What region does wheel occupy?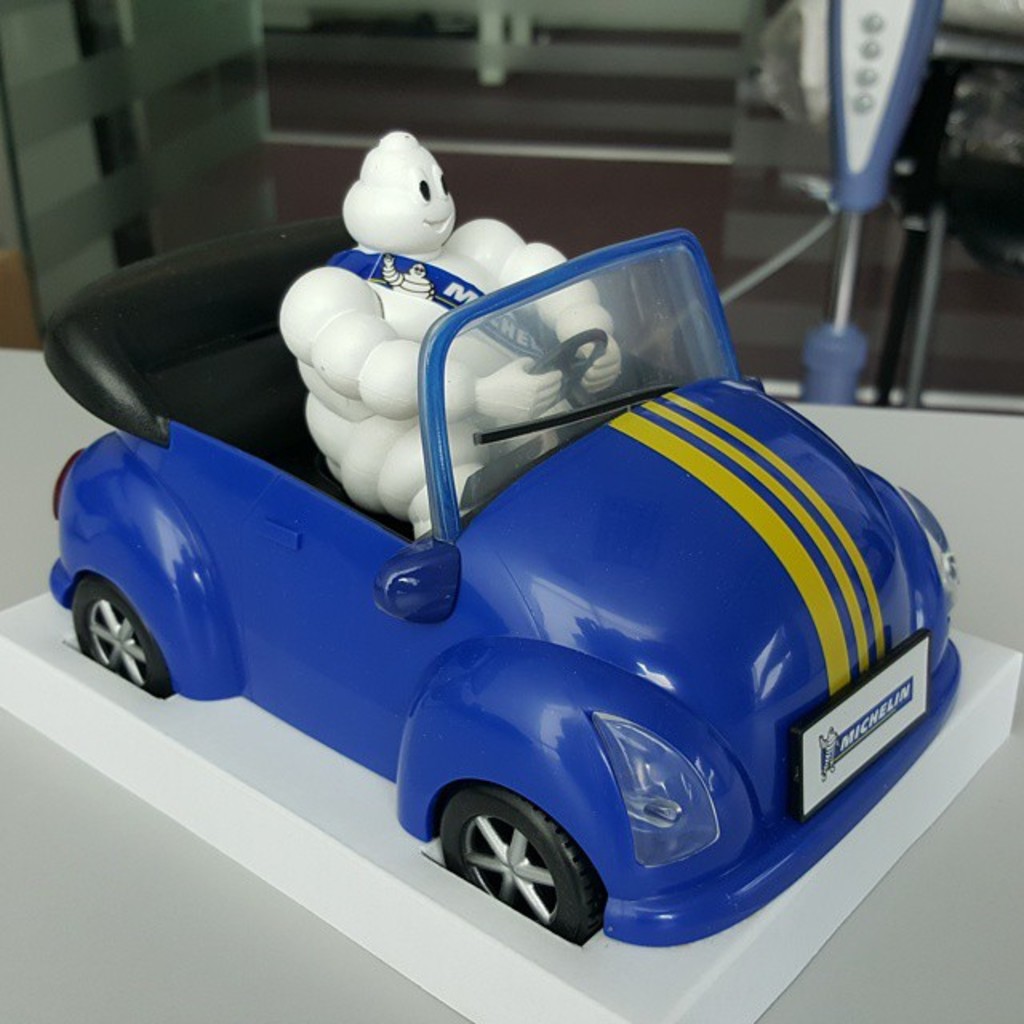
{"x1": 69, "y1": 576, "x2": 179, "y2": 706}.
